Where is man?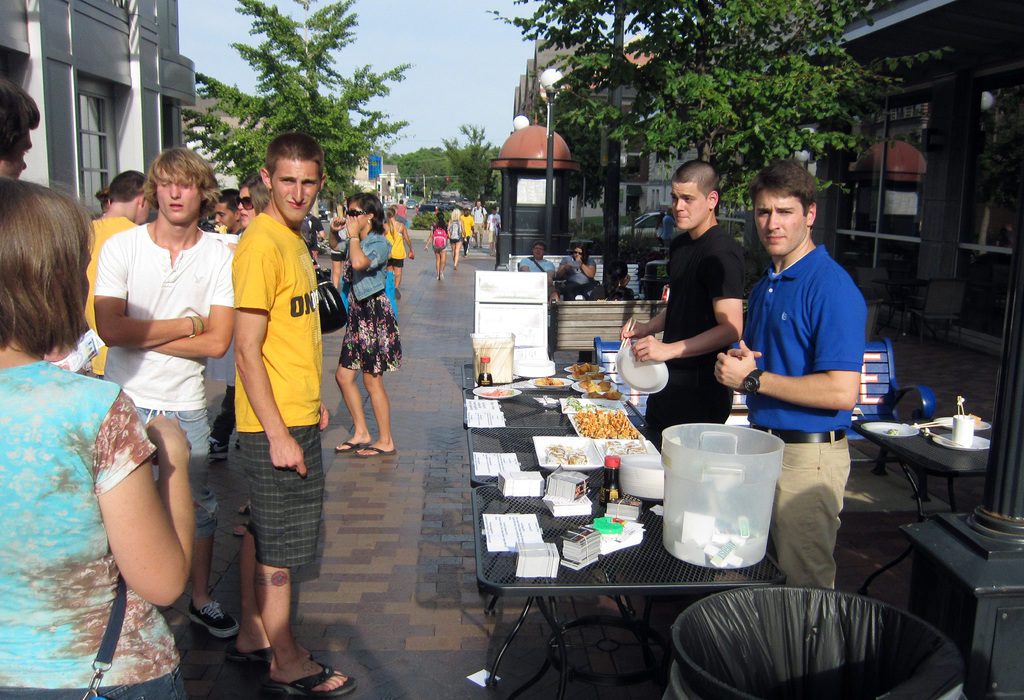
232, 127, 360, 696.
